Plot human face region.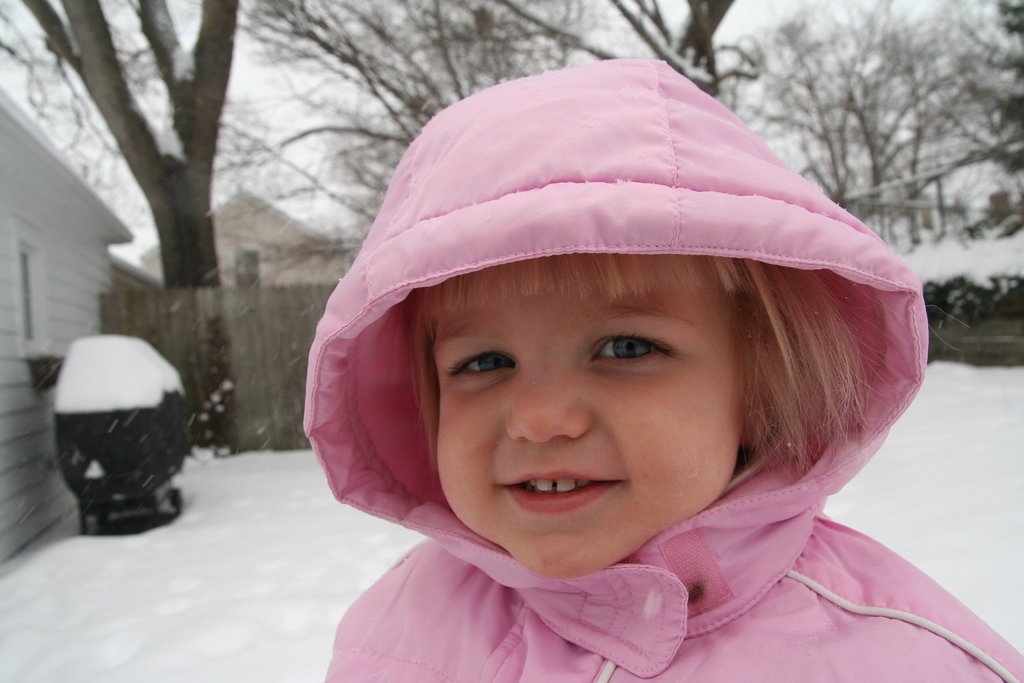
Plotted at box(428, 256, 745, 580).
